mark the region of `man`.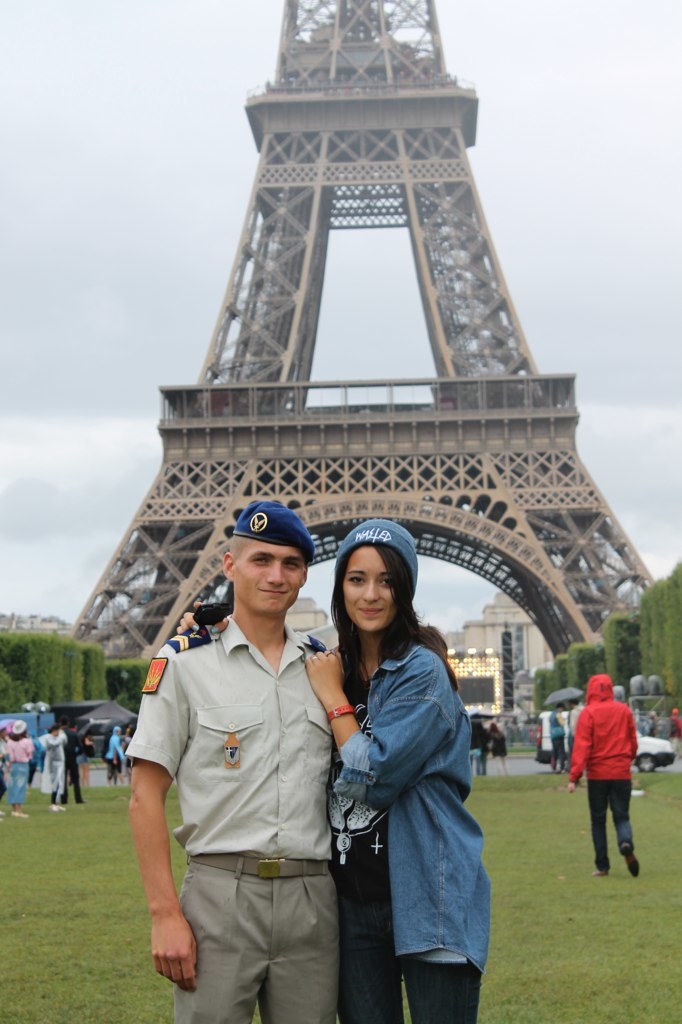
Region: <region>564, 674, 636, 877</region>.
